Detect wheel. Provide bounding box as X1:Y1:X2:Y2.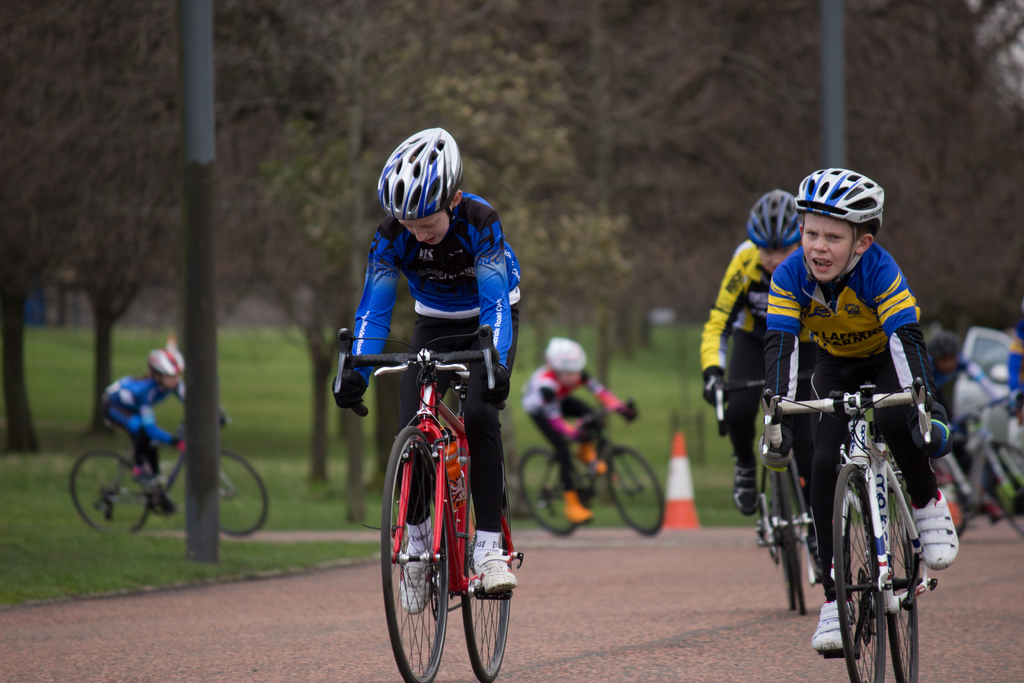
834:457:886:682.
